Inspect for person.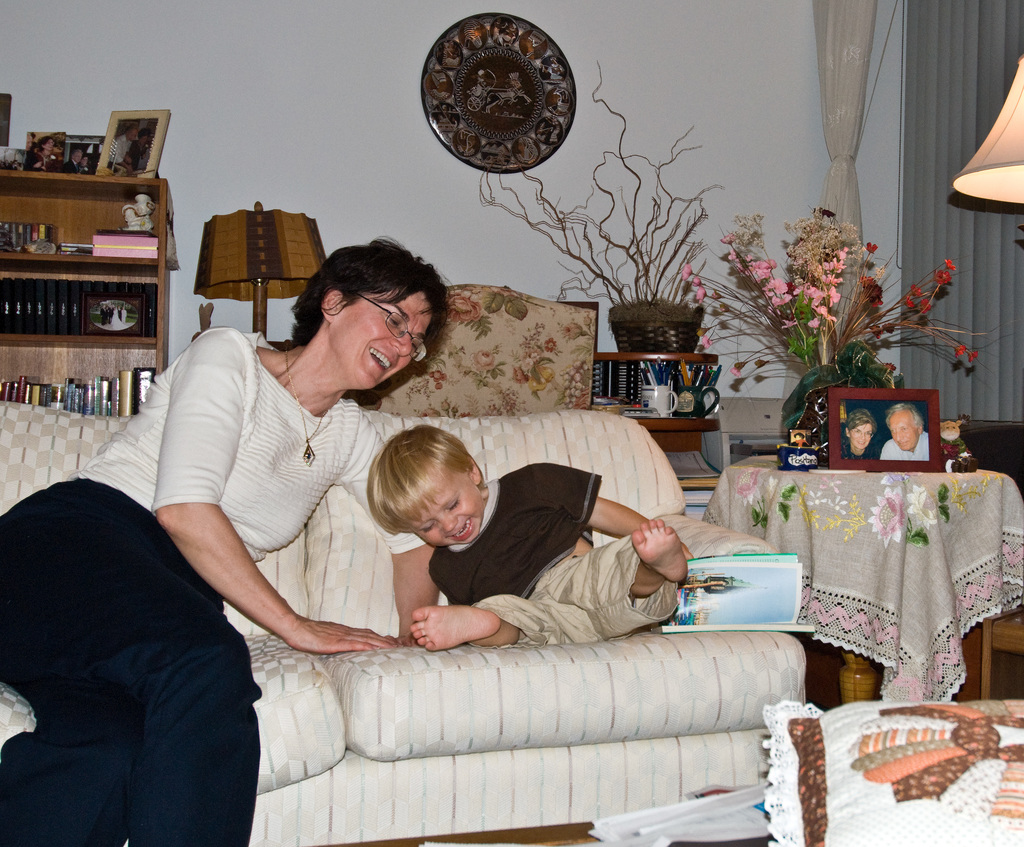
Inspection: crop(369, 422, 693, 650).
